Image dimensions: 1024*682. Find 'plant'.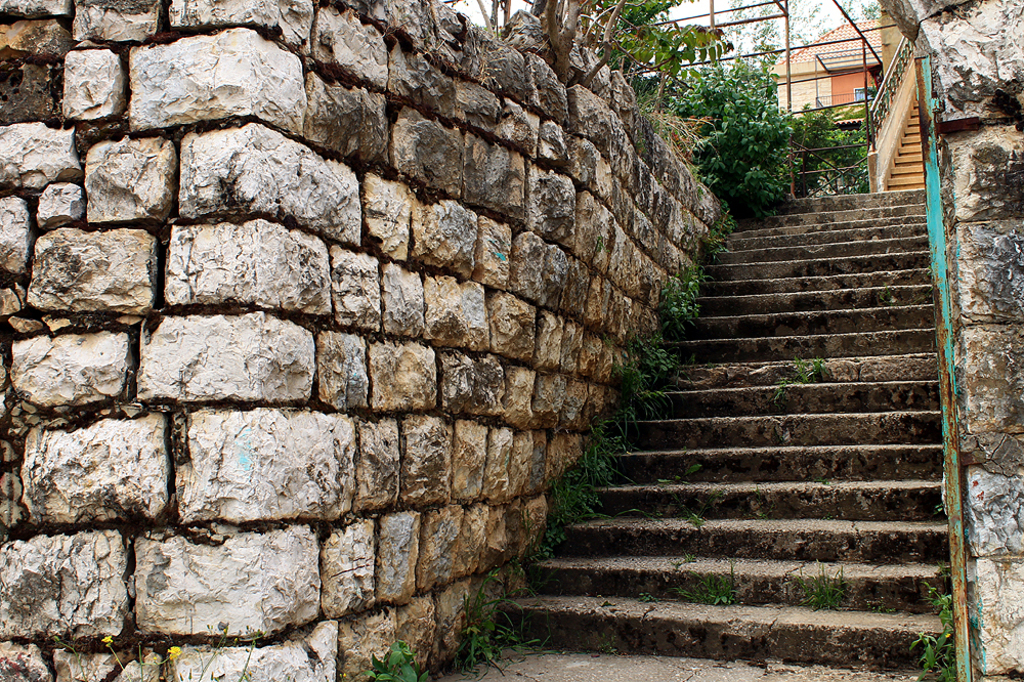
x1=360, y1=639, x2=432, y2=681.
